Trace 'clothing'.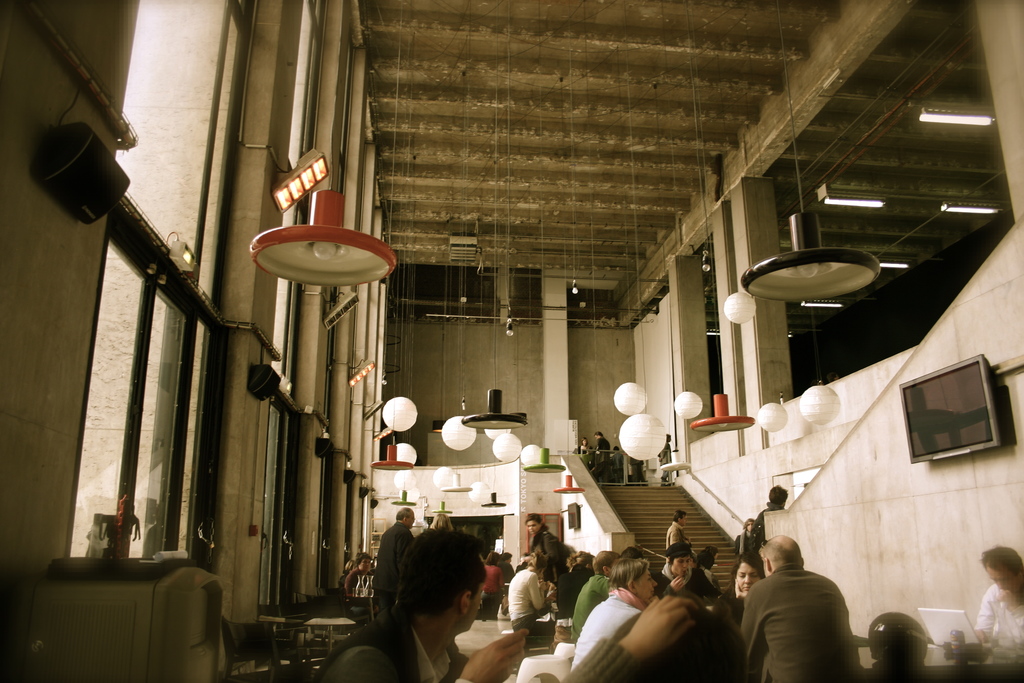
Traced to {"left": 662, "top": 521, "right": 690, "bottom": 550}.
